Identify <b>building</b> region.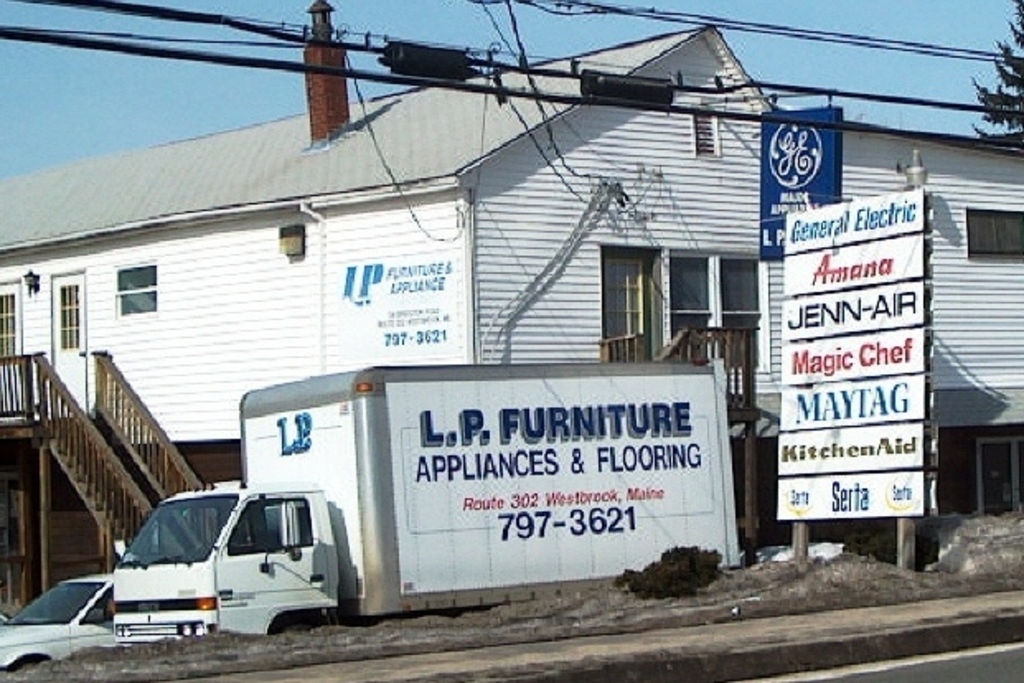
Region: [0, 20, 1022, 561].
